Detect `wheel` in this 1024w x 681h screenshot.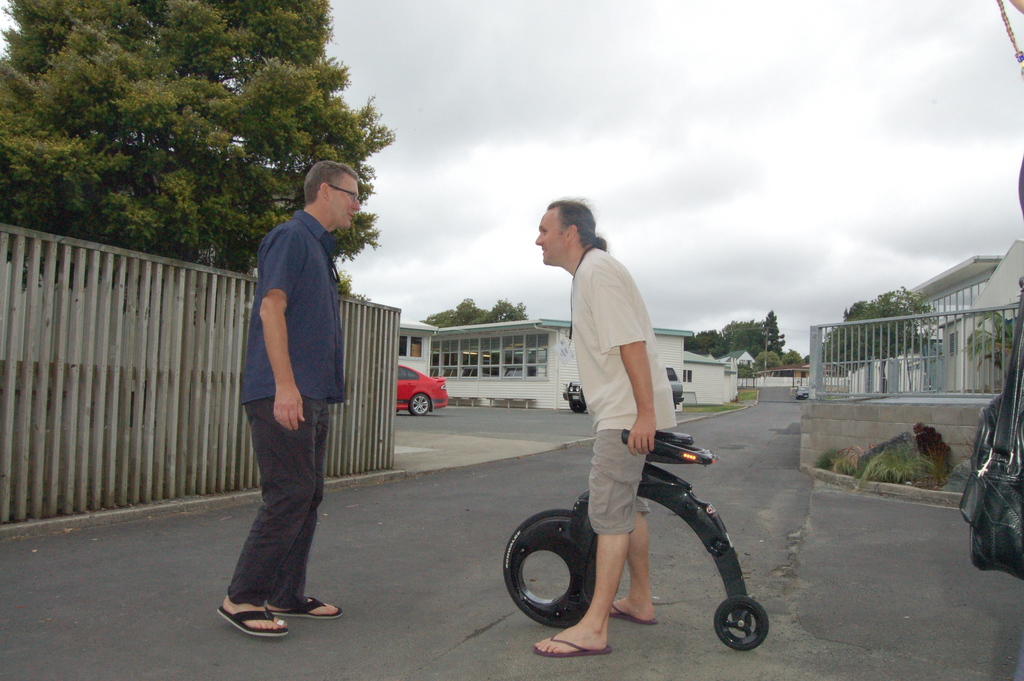
Detection: 410:393:430:416.
